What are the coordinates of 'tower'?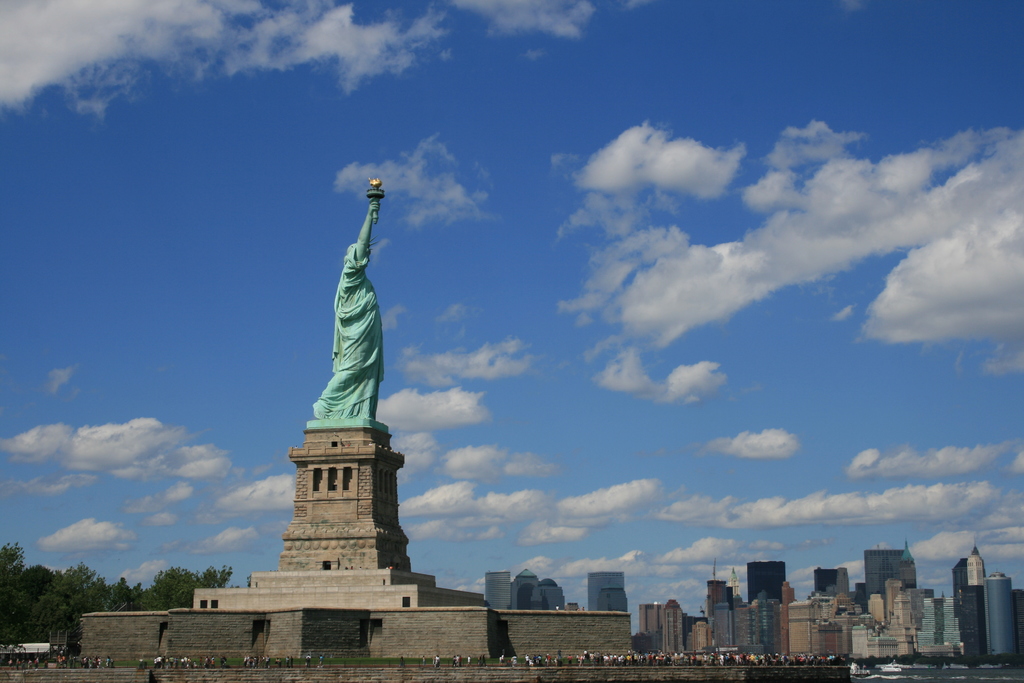
x1=513 y1=569 x2=544 y2=611.
